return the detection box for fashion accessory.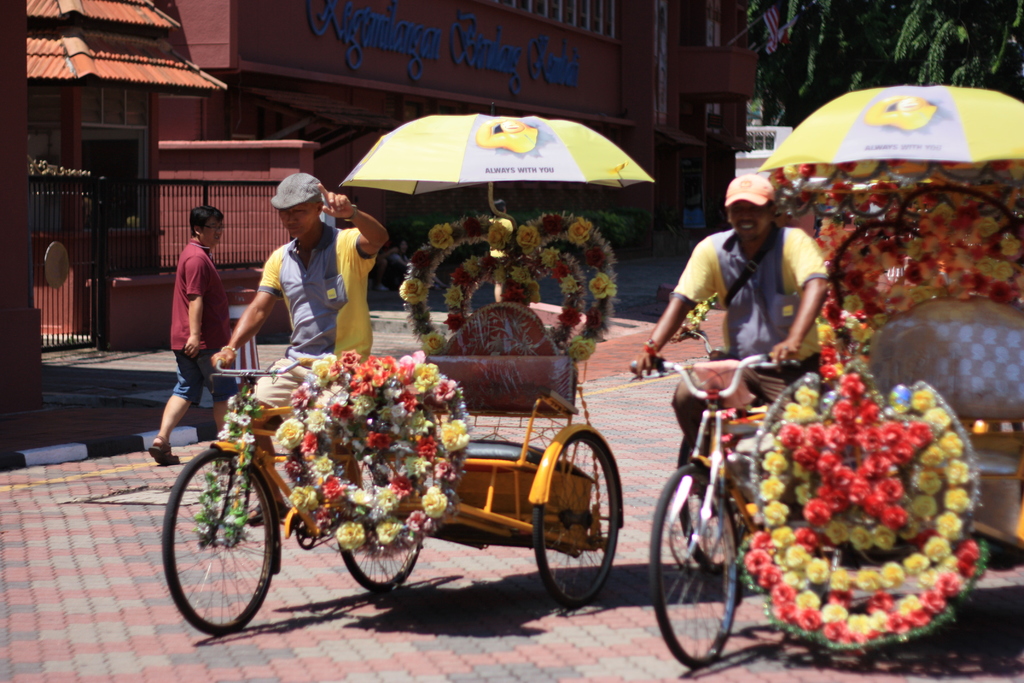
left=247, top=502, right=292, bottom=525.
